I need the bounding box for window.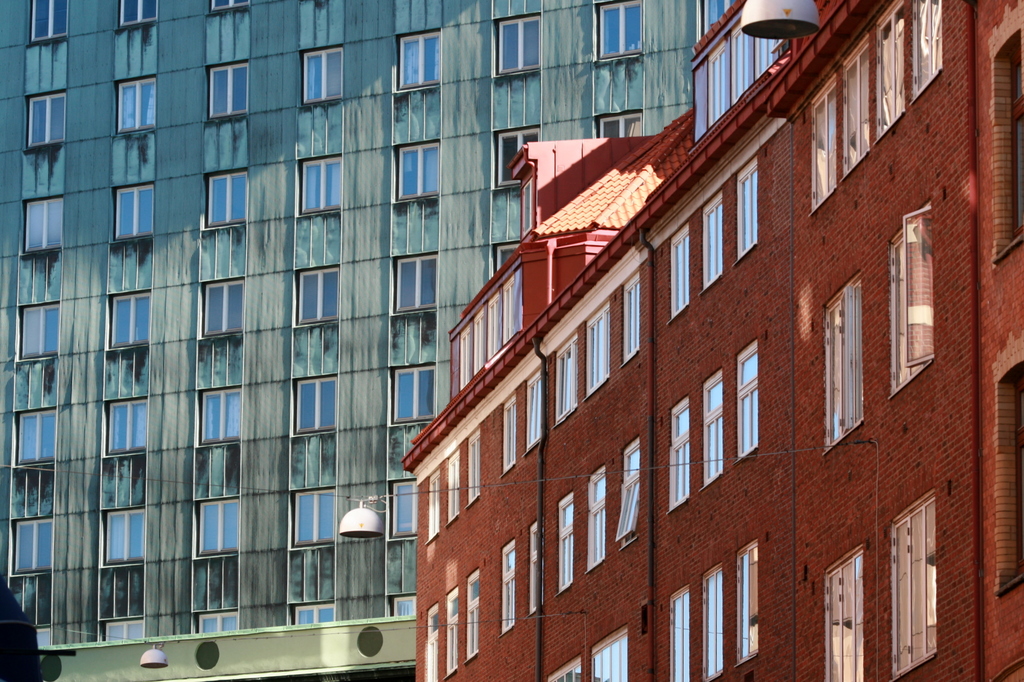
Here it is: box(196, 496, 241, 556).
